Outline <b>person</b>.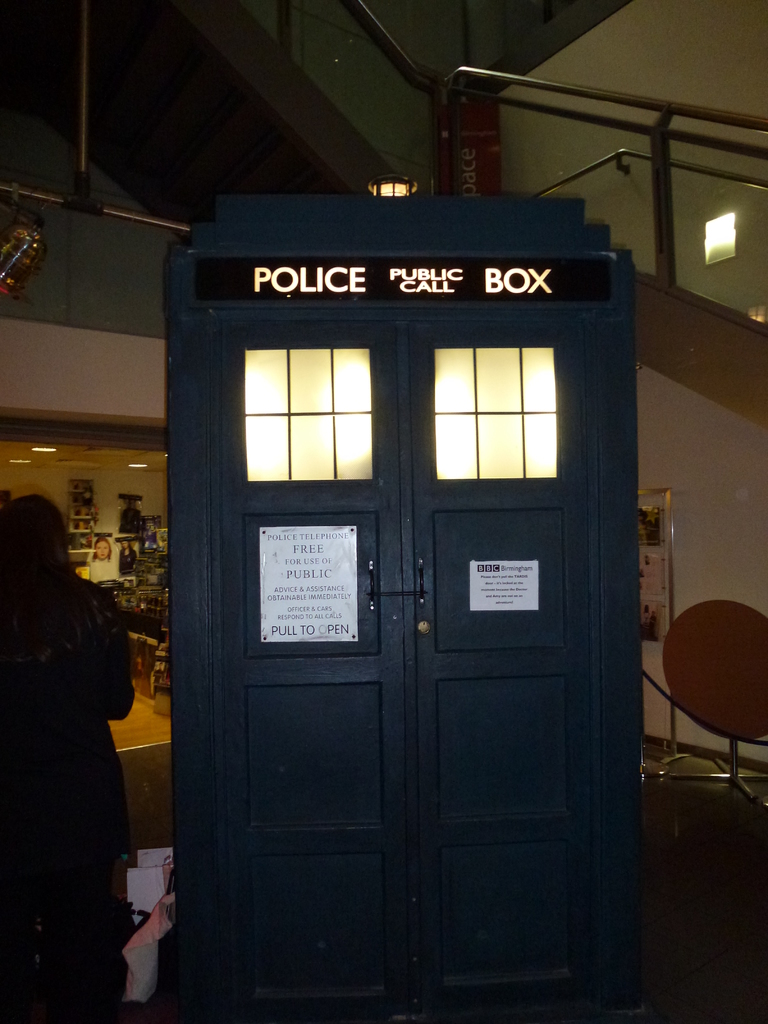
Outline: 117:541:138:580.
